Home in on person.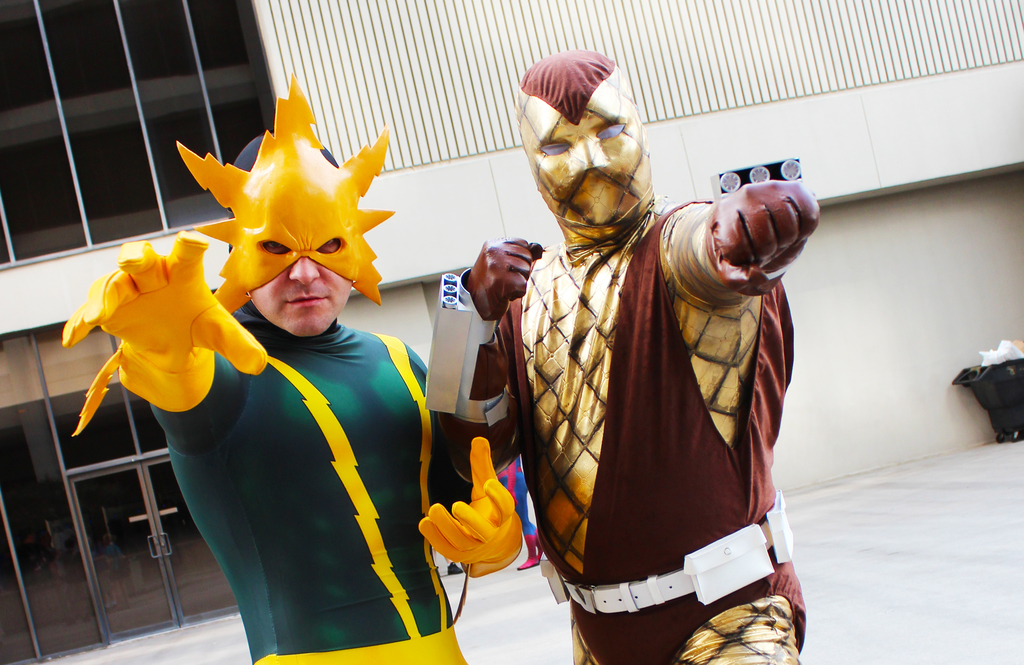
Homed in at bbox=(499, 453, 547, 571).
